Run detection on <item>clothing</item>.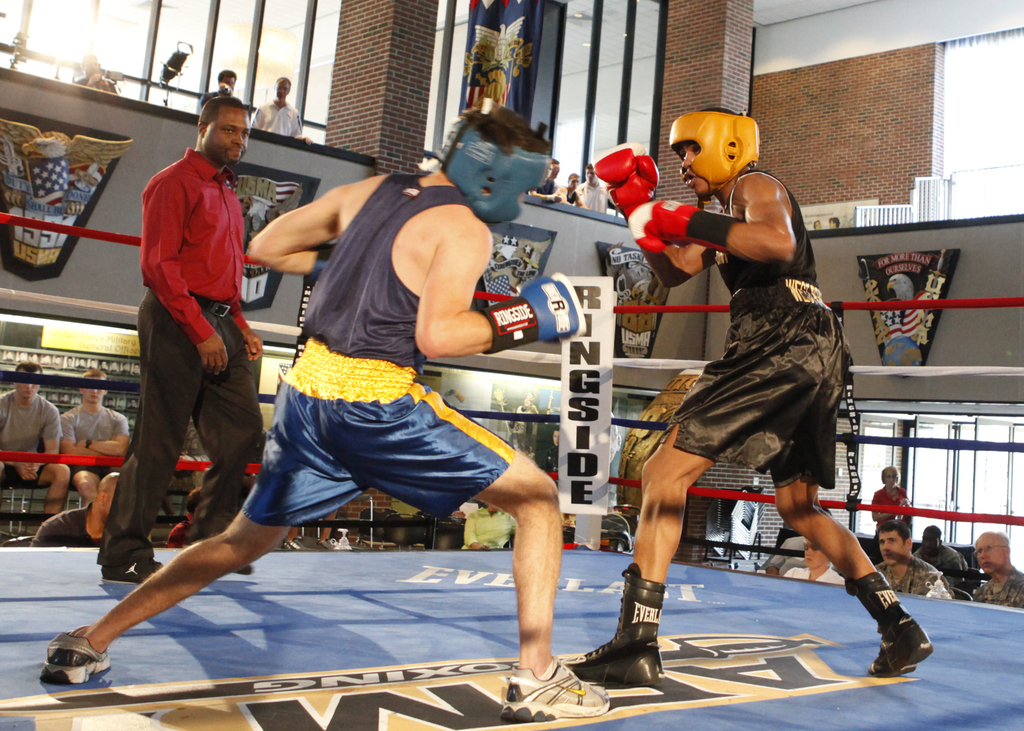
Result: 878:486:907:545.
